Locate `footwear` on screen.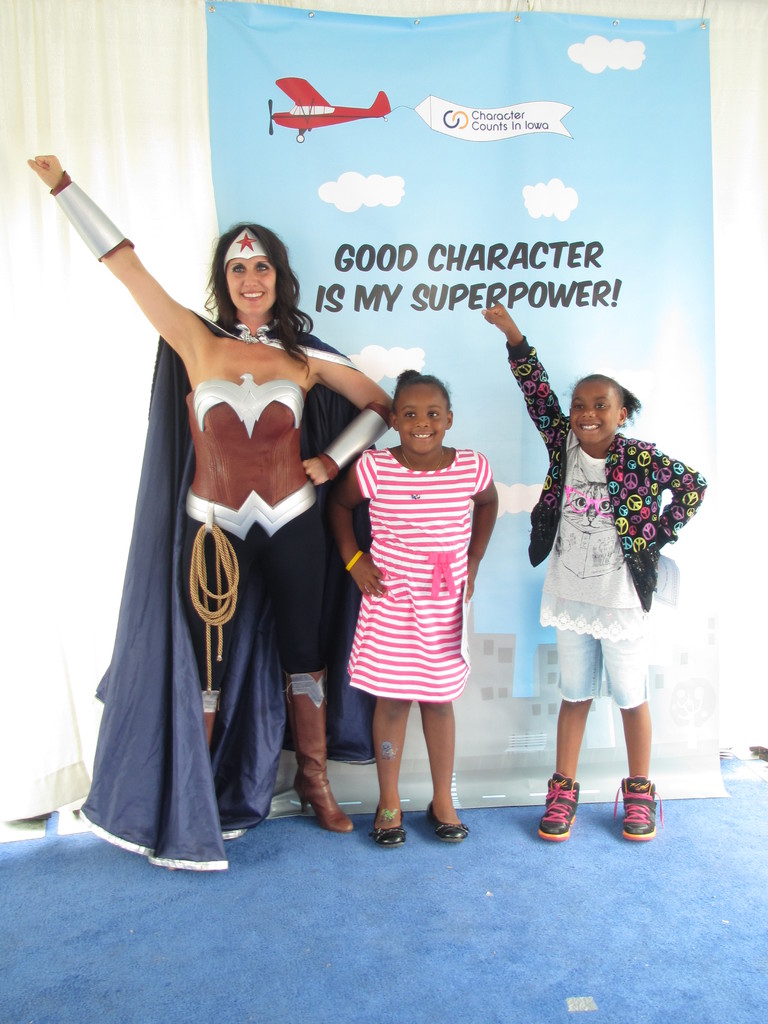
On screen at detection(613, 777, 664, 845).
